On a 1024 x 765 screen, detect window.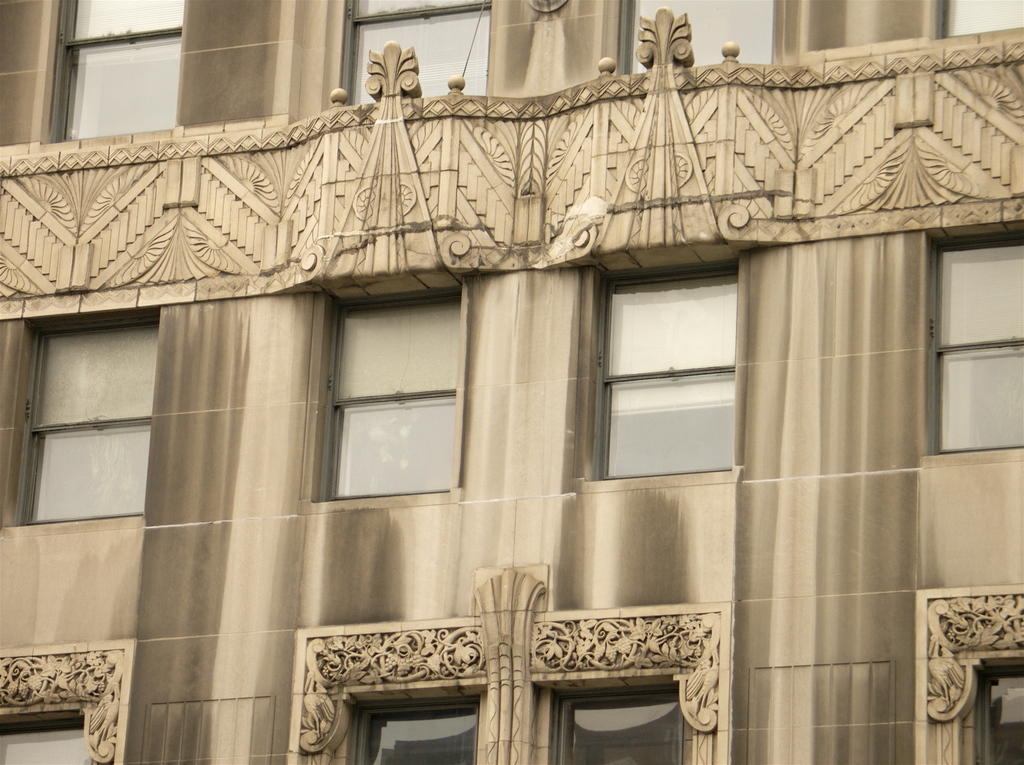
941,0,1017,34.
